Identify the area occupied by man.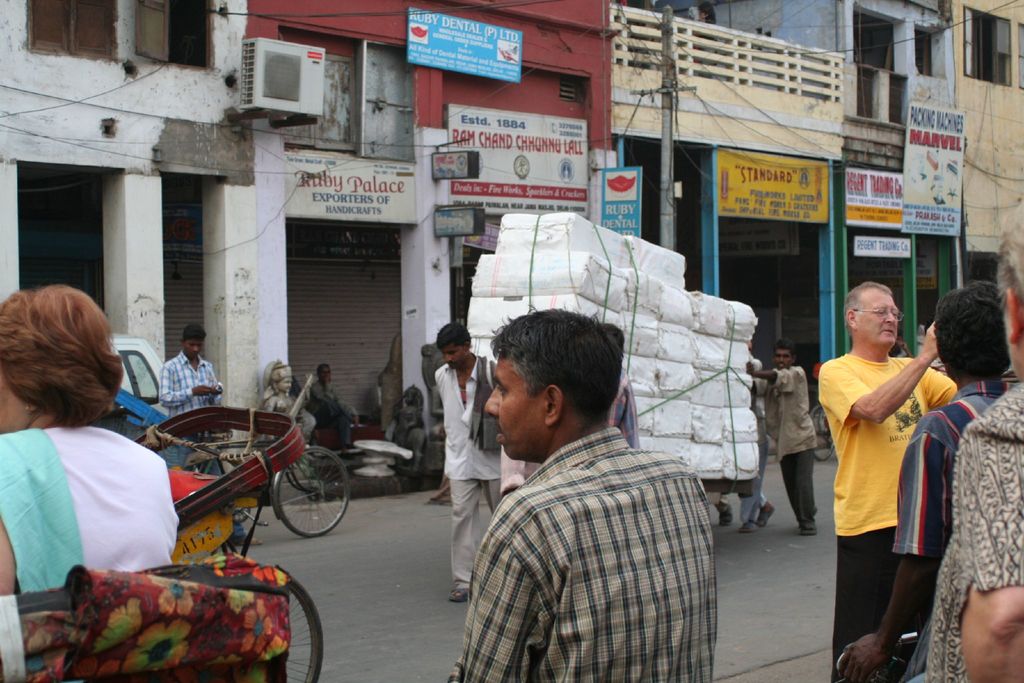
Area: bbox(300, 363, 358, 450).
